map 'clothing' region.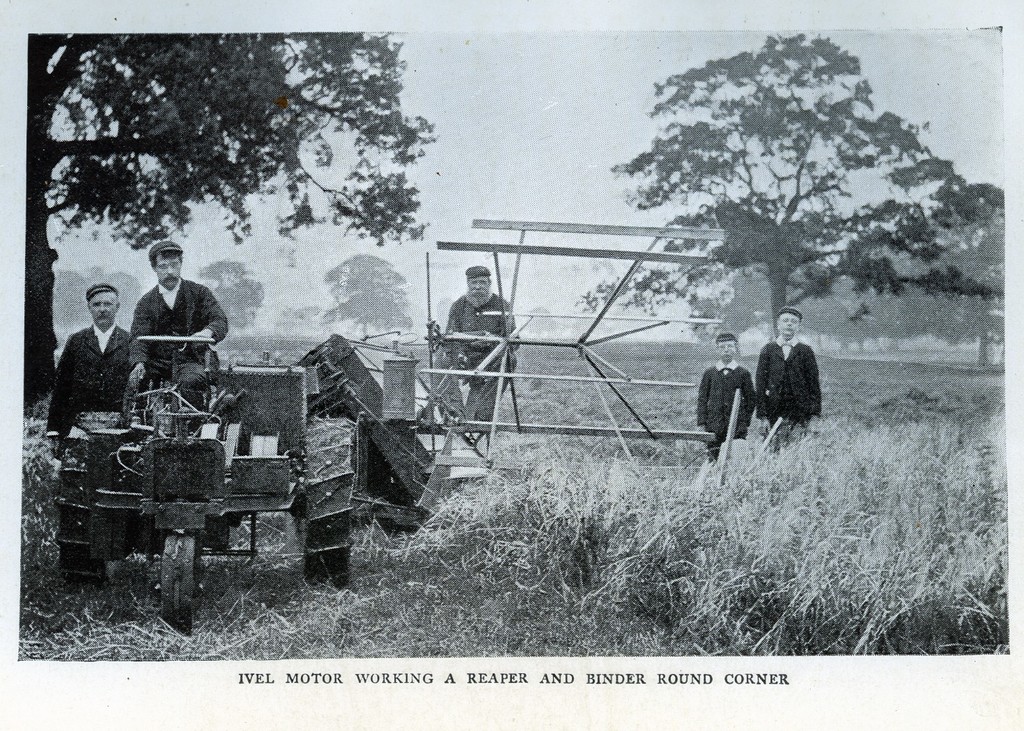
Mapped to x1=692, y1=361, x2=757, y2=453.
